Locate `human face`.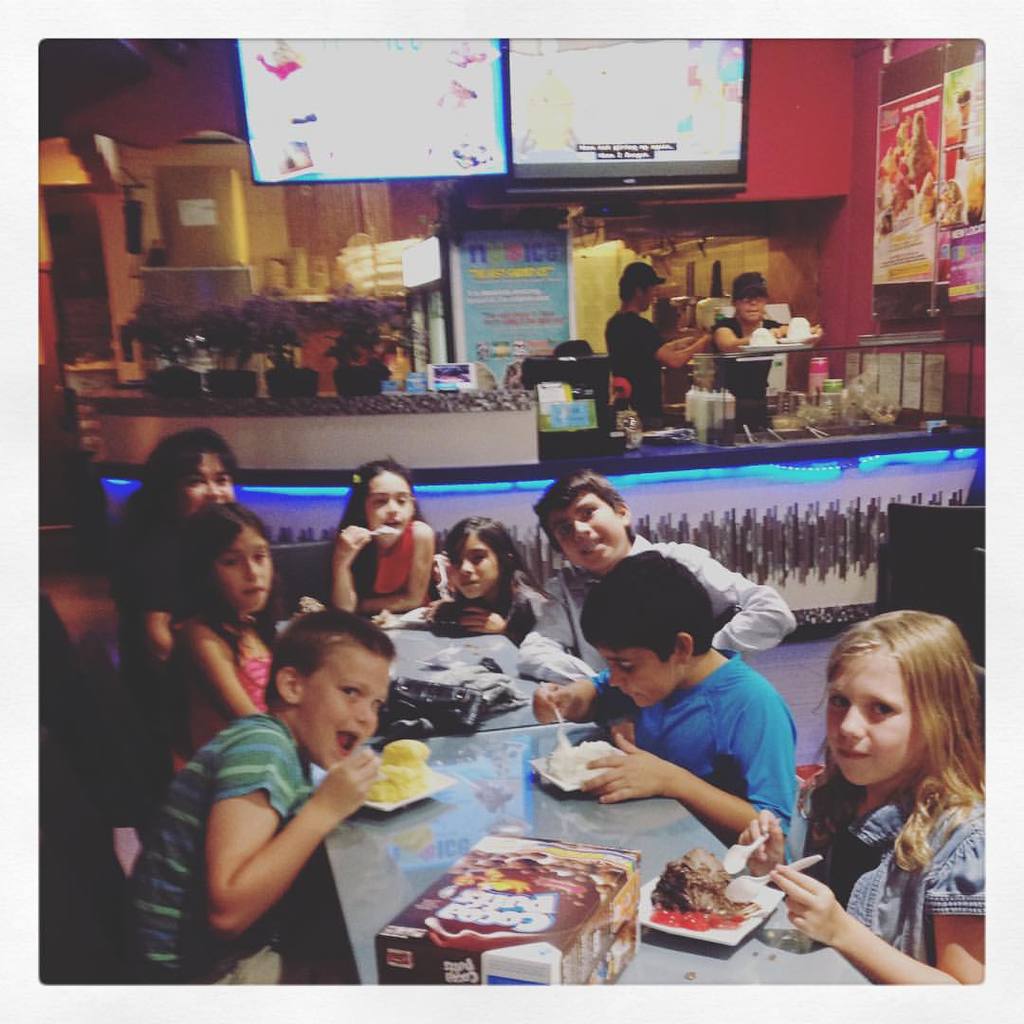
Bounding box: {"x1": 460, "y1": 544, "x2": 497, "y2": 594}.
